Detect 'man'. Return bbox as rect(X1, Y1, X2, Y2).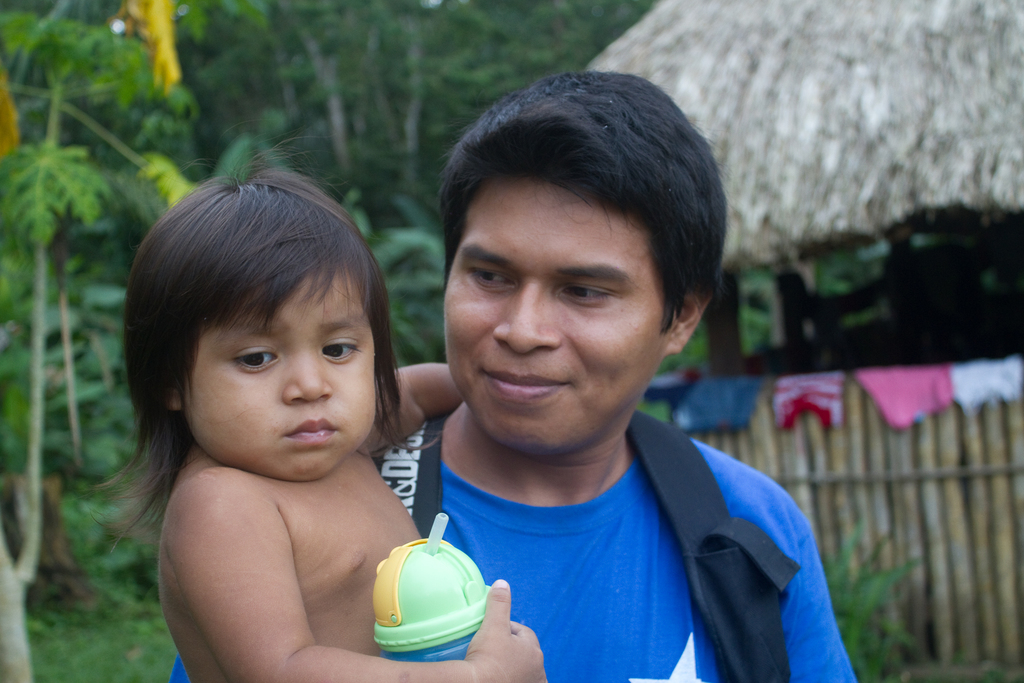
rect(362, 66, 877, 682).
